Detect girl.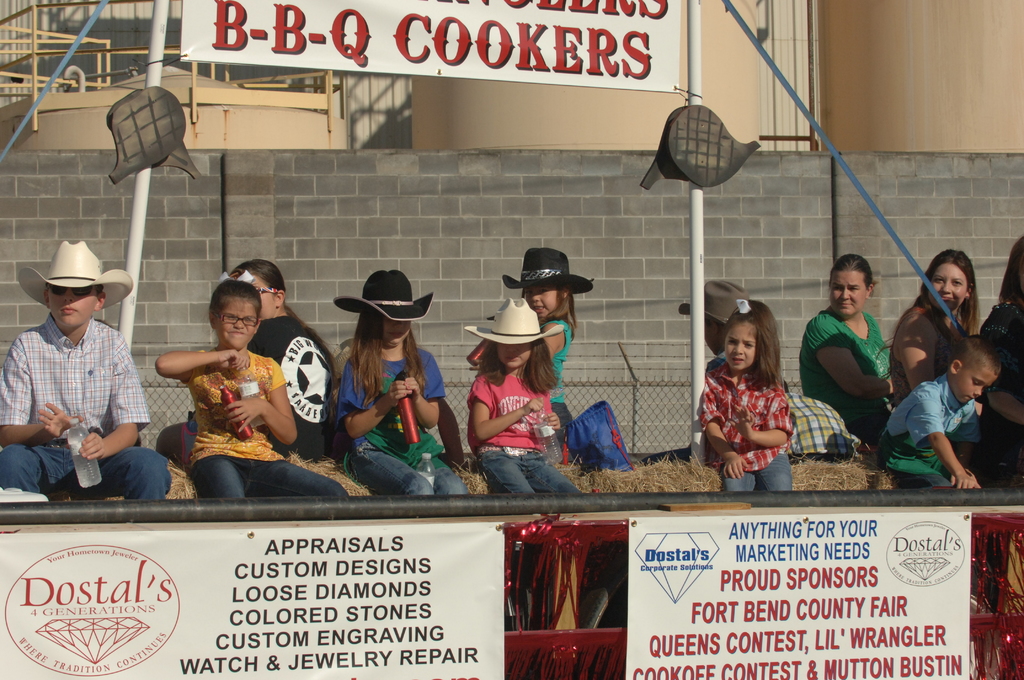
Detected at pyautogui.locateOnScreen(523, 249, 580, 431).
